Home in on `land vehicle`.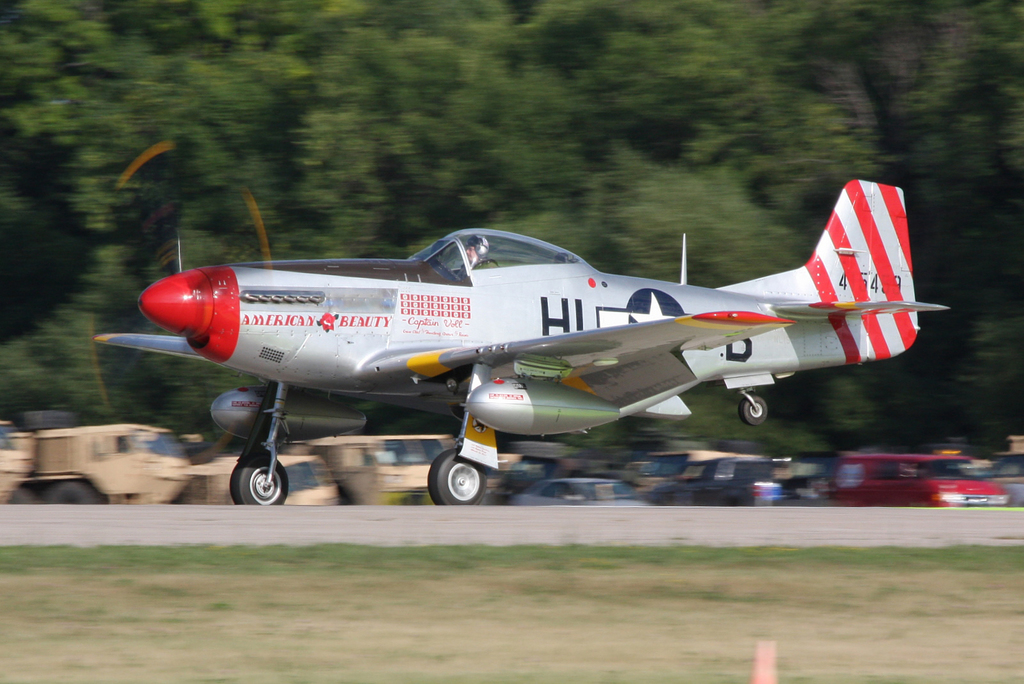
Homed in at <region>646, 457, 785, 510</region>.
